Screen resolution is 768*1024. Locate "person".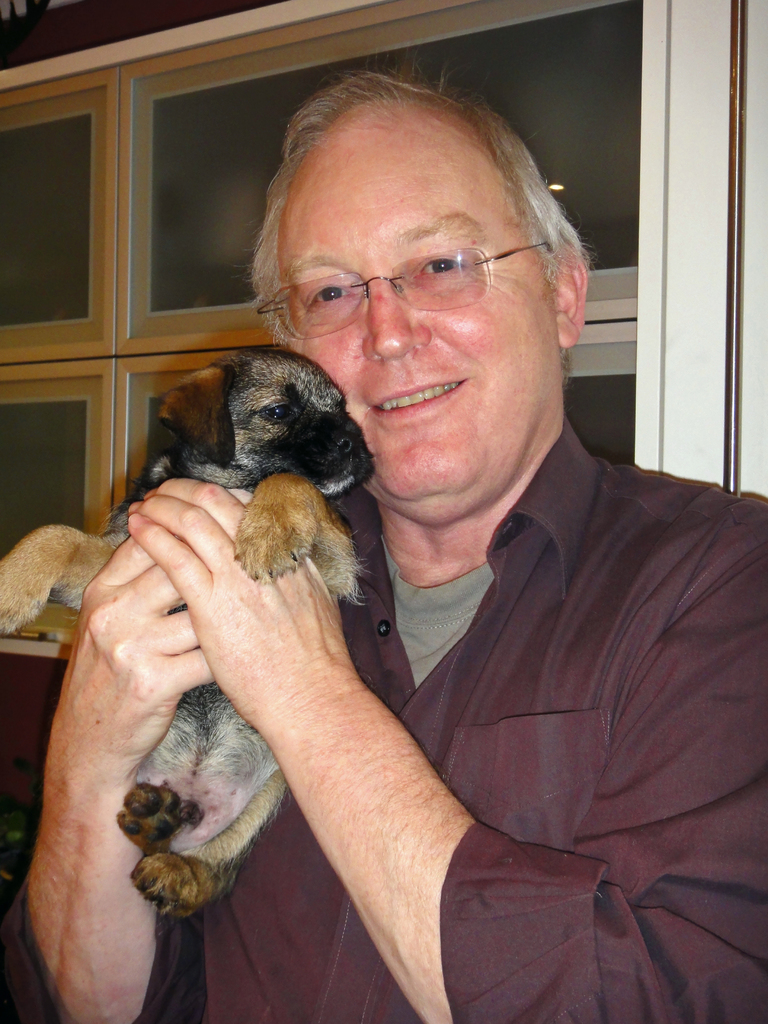
131,100,751,1001.
